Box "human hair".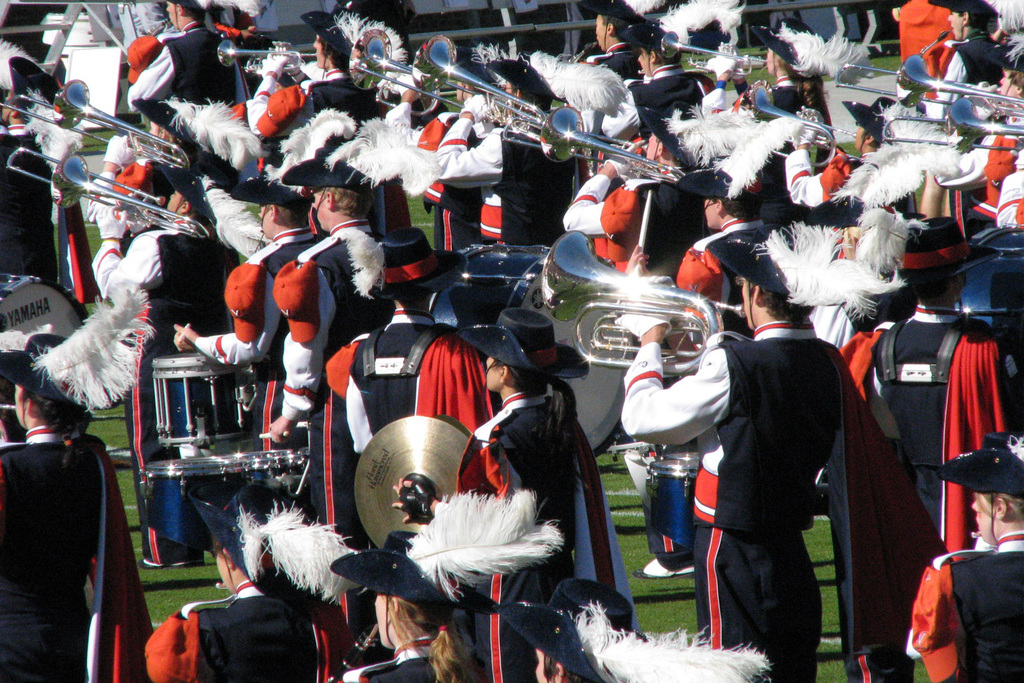
(775, 56, 803, 80).
